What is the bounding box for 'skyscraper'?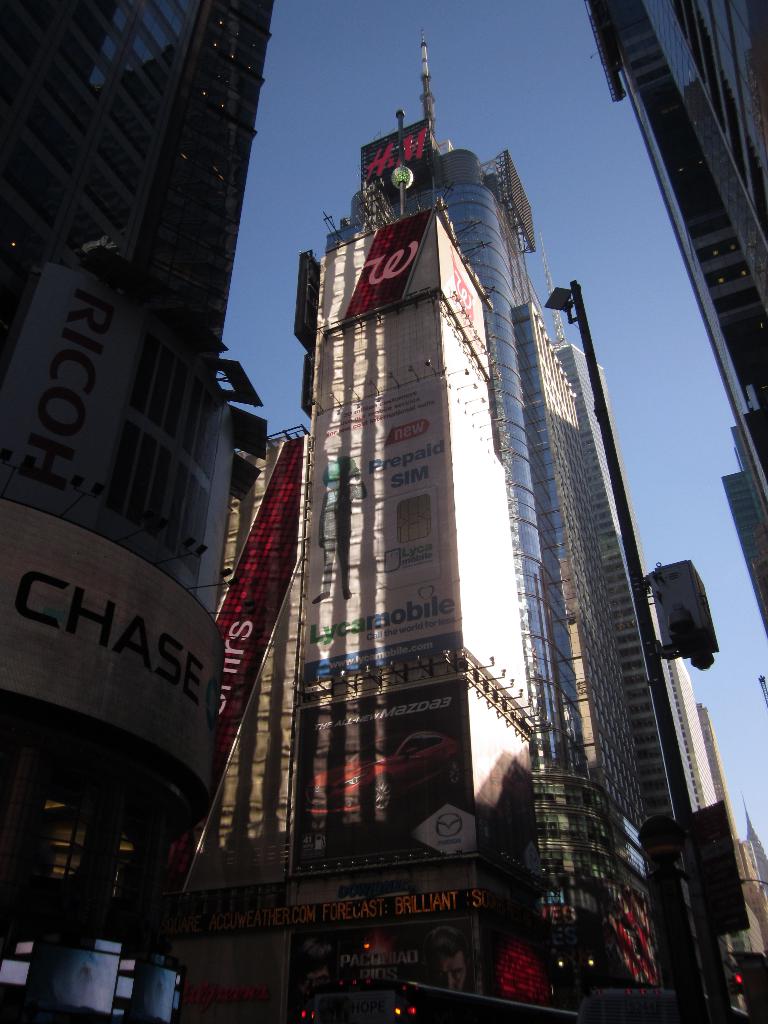
detection(561, 0, 767, 732).
